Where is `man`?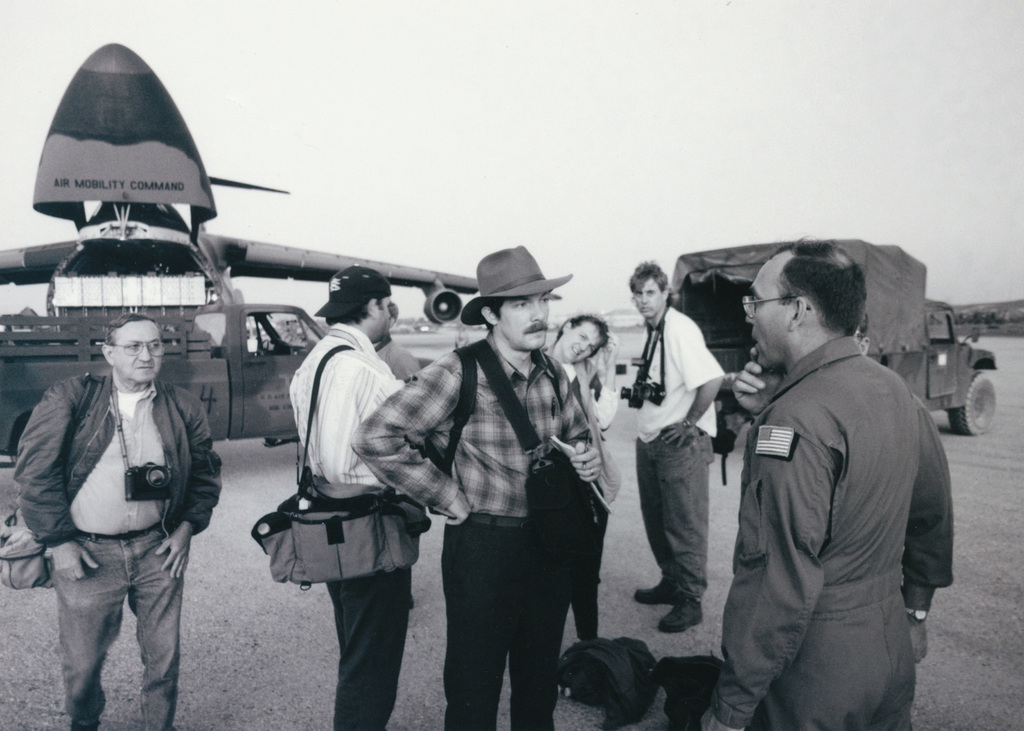
{"left": 10, "top": 312, "right": 224, "bottom": 730}.
